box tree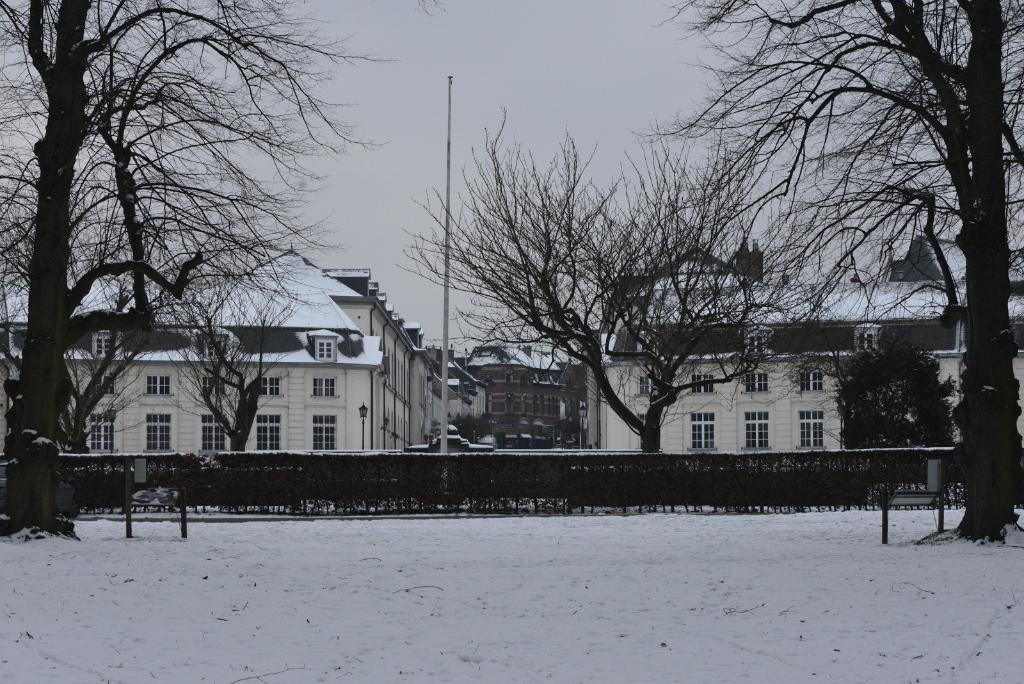
BBox(838, 334, 960, 446)
